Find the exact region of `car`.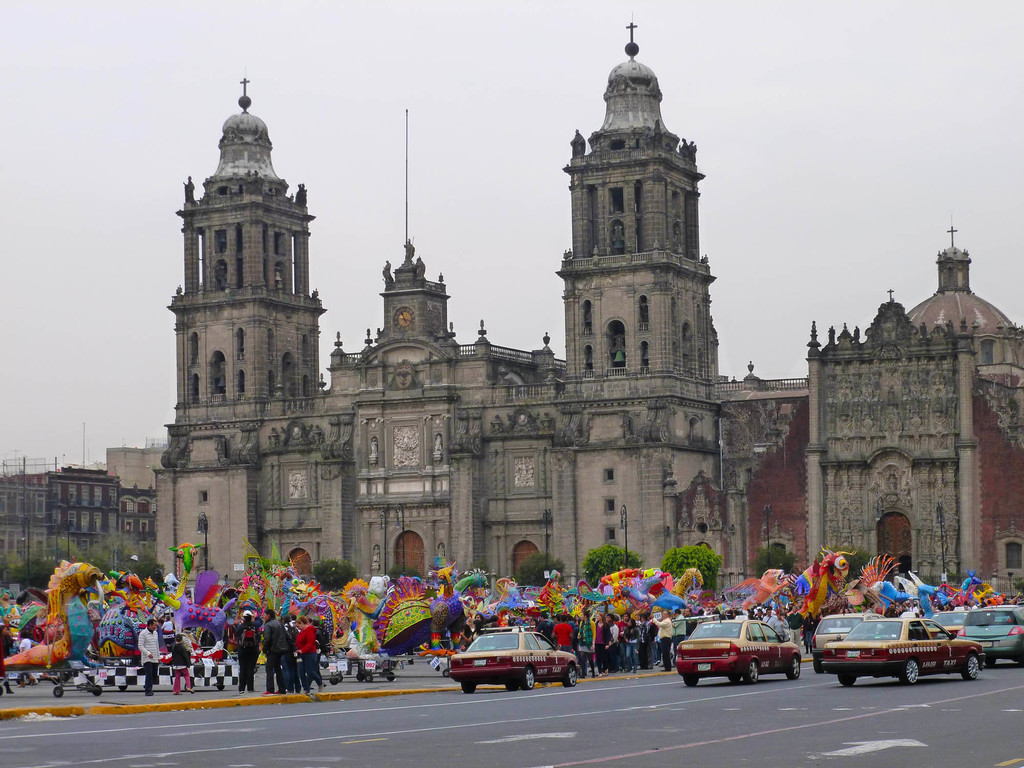
Exact region: 442/630/580/699.
